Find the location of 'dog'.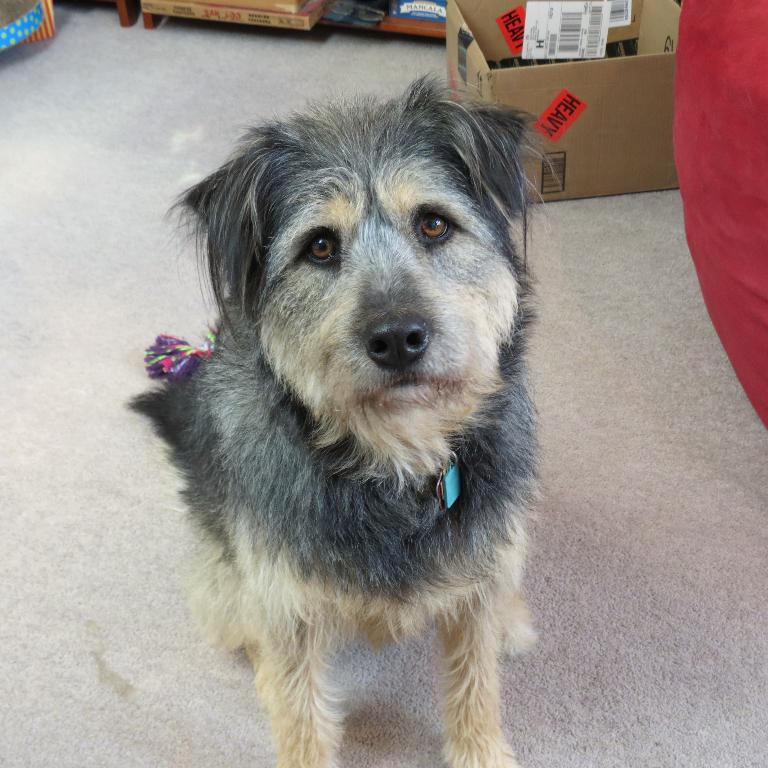
Location: x1=122 y1=69 x2=555 y2=767.
